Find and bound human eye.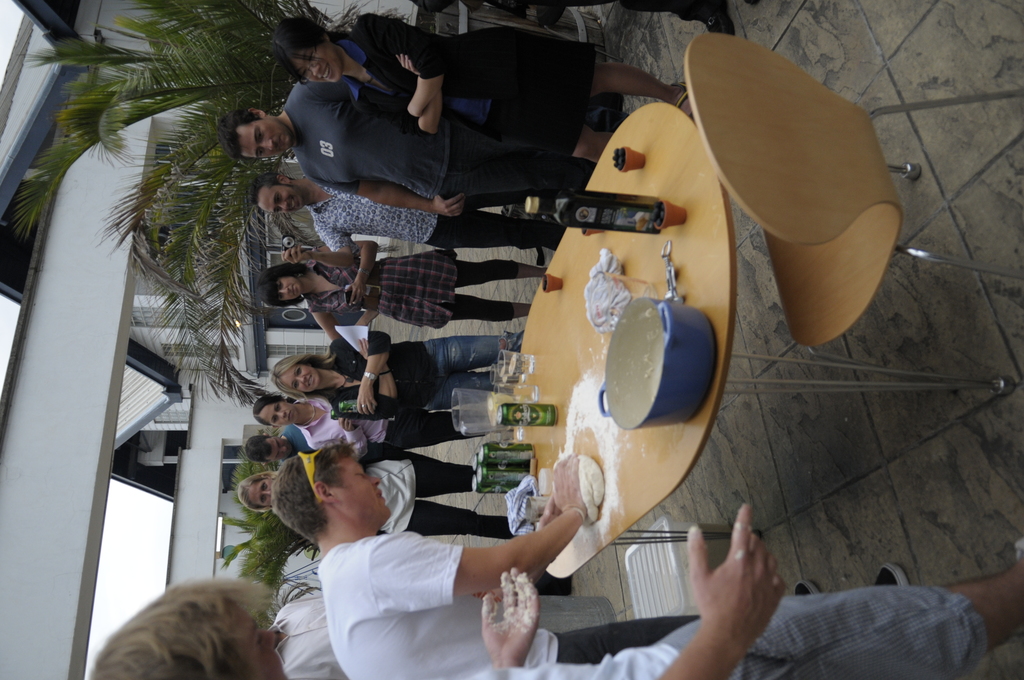
Bound: rect(261, 483, 266, 490).
